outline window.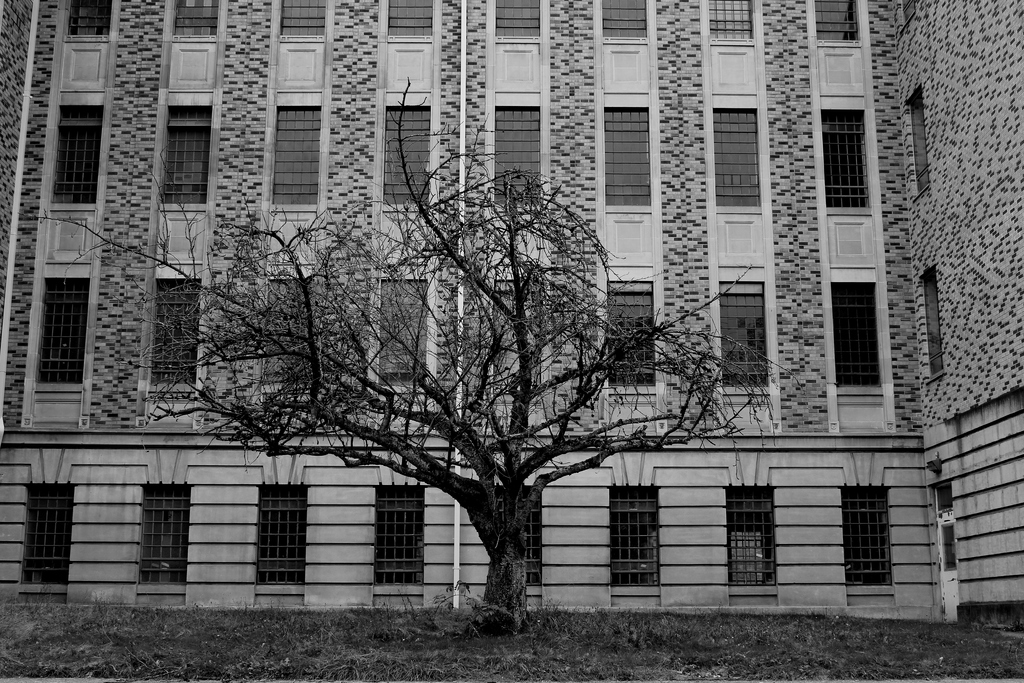
Outline: [left=494, top=0, right=545, bottom=42].
